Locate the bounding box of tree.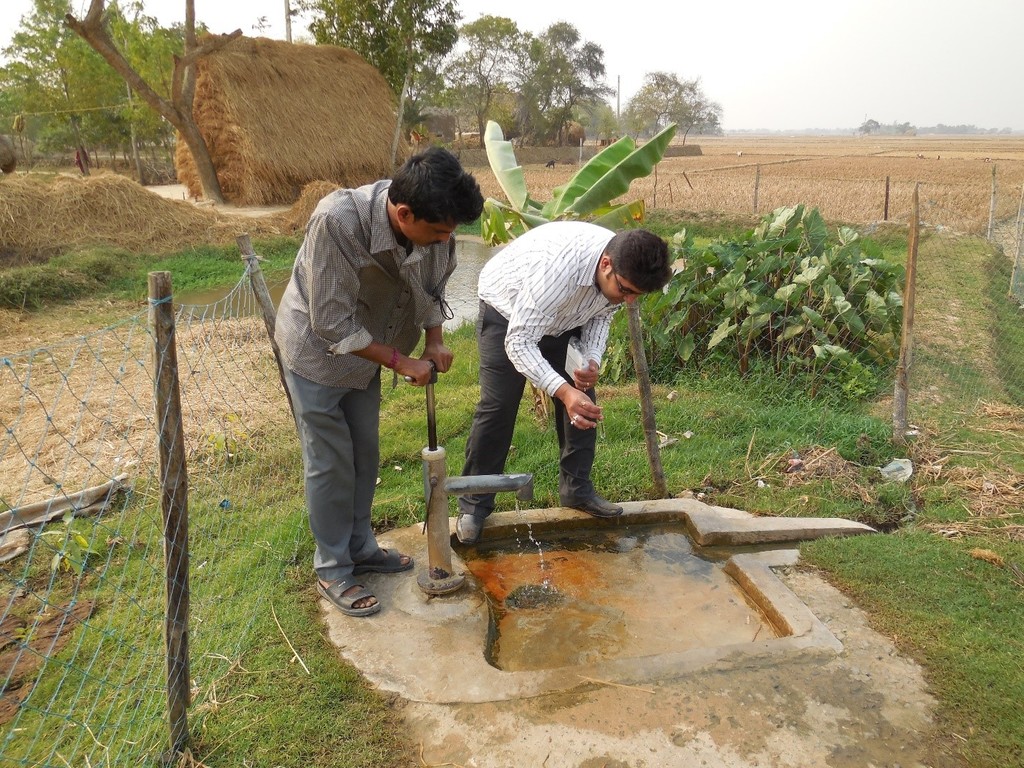
Bounding box: 427:11:519:160.
